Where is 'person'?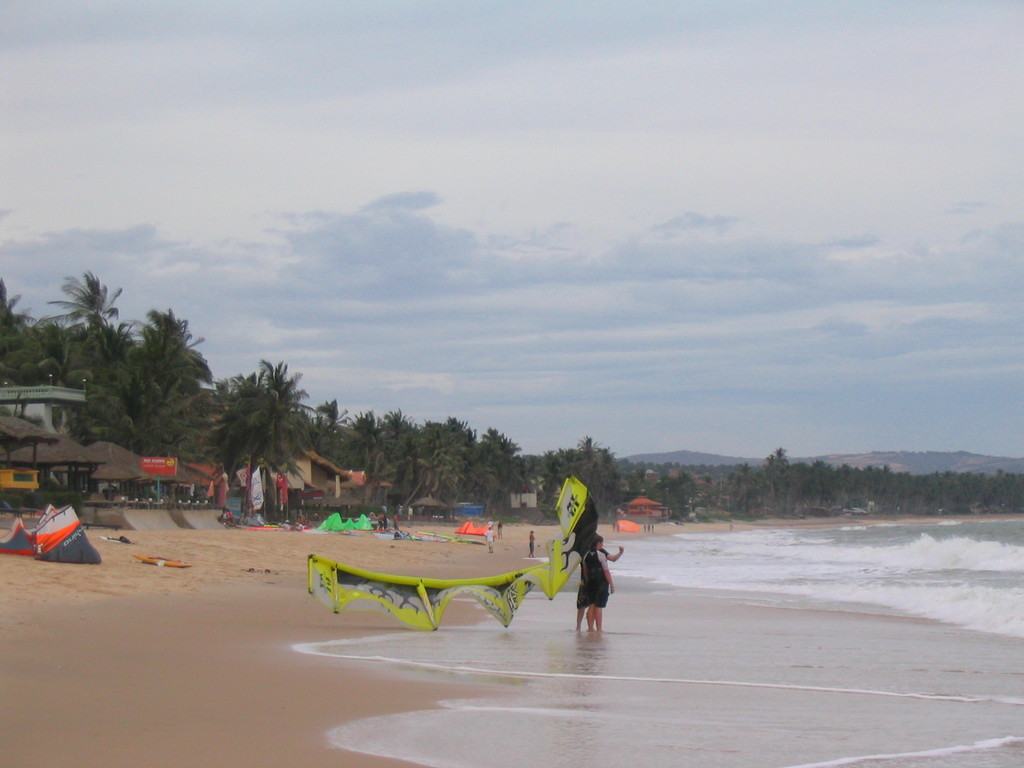
<box>528,529,536,556</box>.
